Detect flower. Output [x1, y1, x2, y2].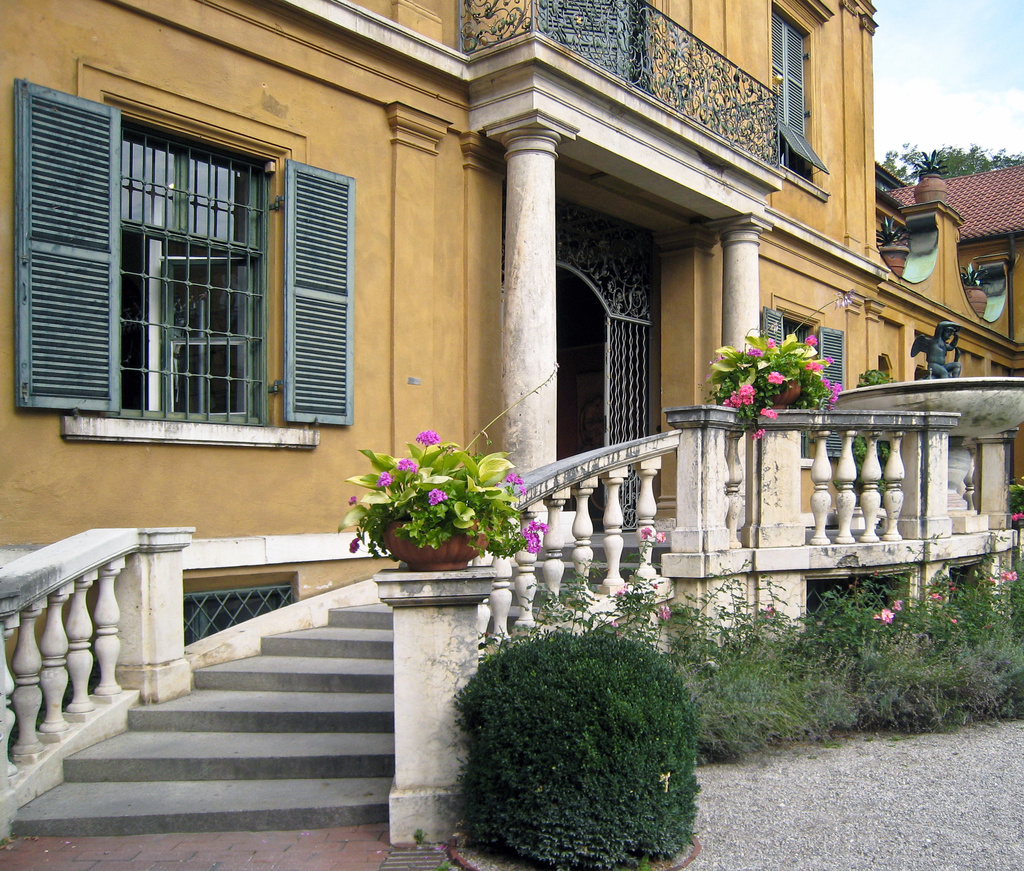
[731, 397, 739, 409].
